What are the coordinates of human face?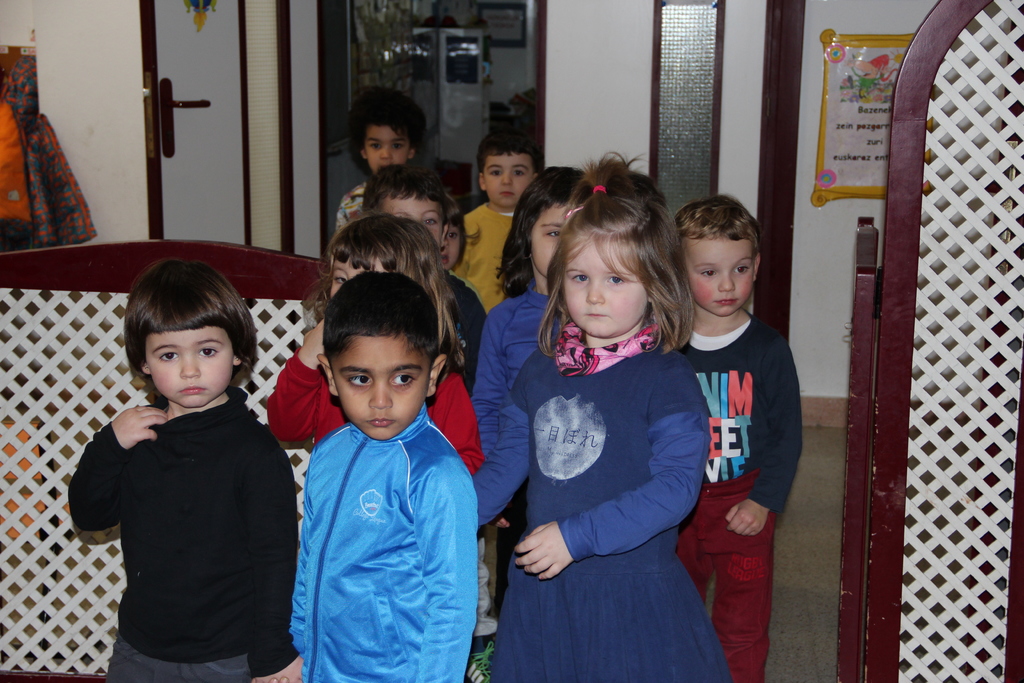
<region>683, 236, 755, 316</region>.
